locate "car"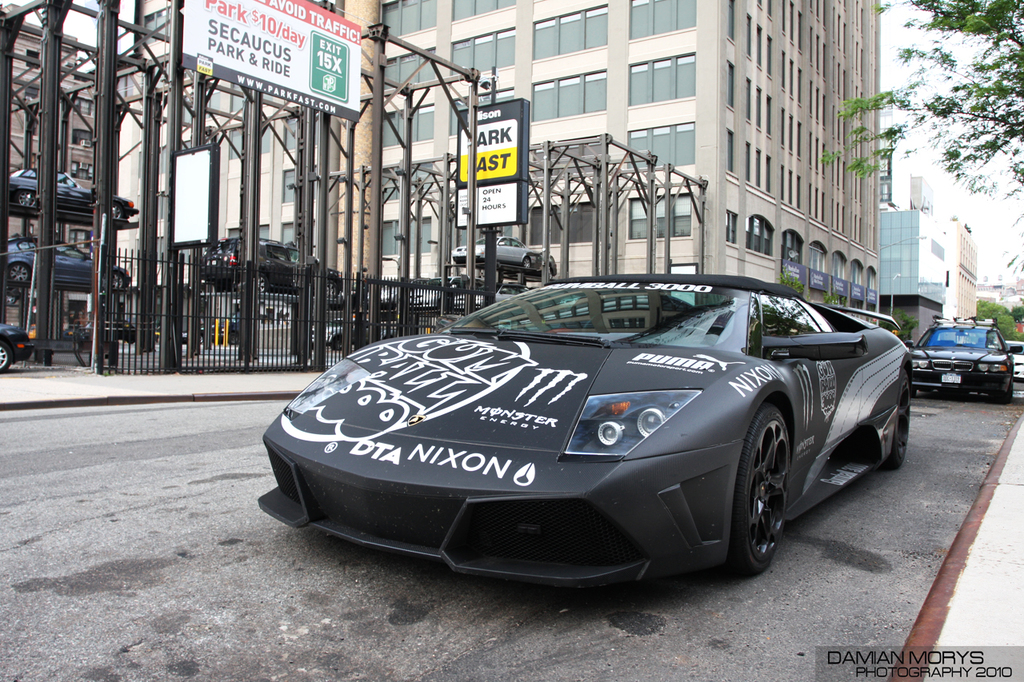
crop(1007, 336, 1023, 391)
